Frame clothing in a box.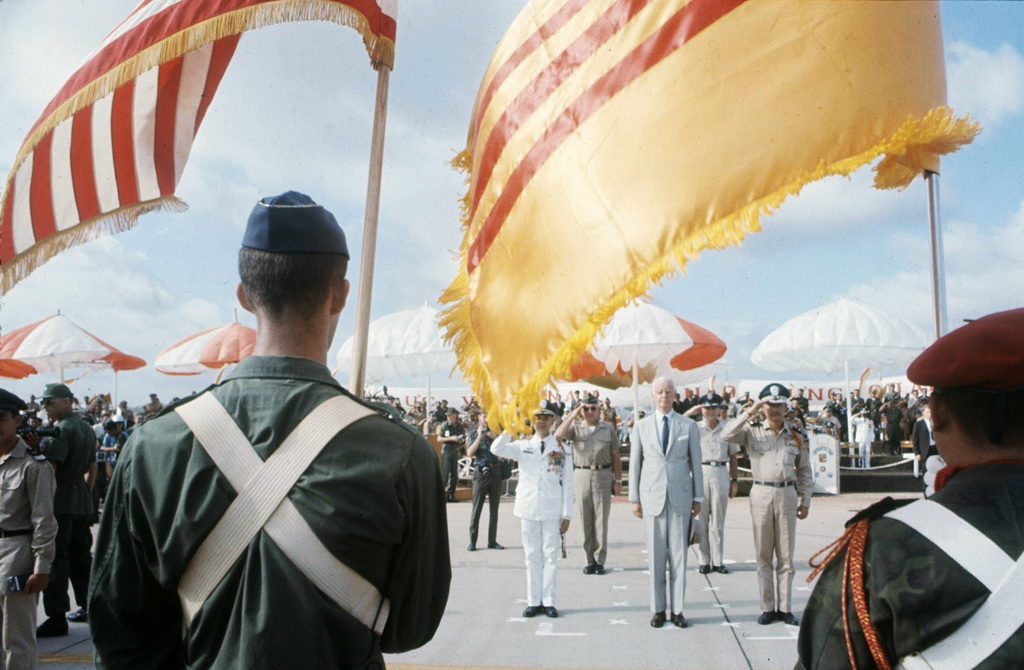
x1=464, y1=422, x2=505, y2=541.
